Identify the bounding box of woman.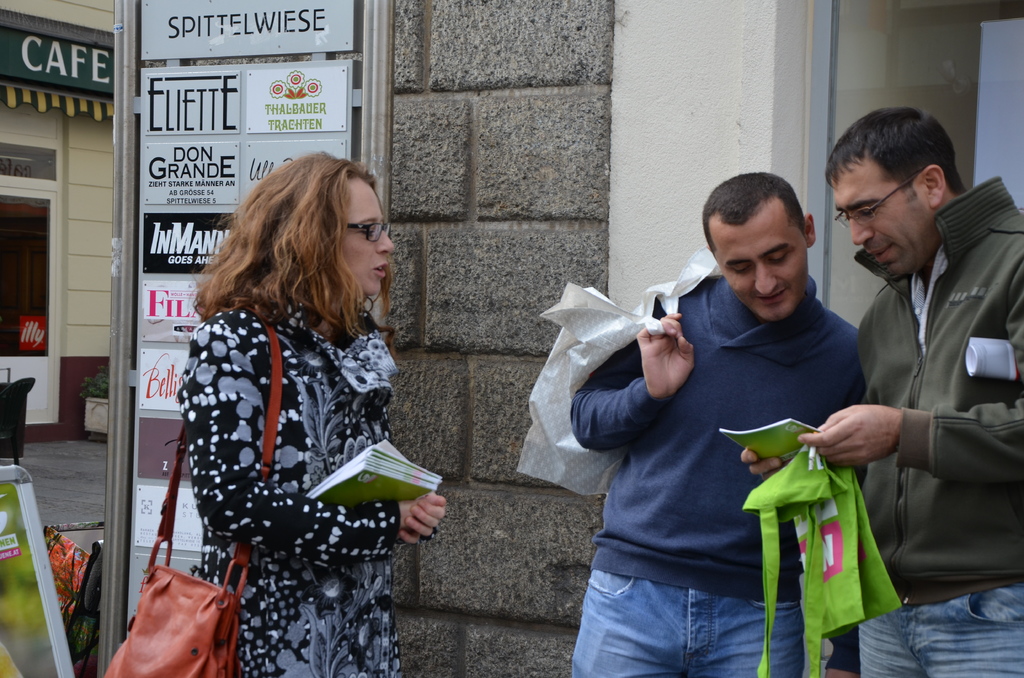
(146,152,461,675).
